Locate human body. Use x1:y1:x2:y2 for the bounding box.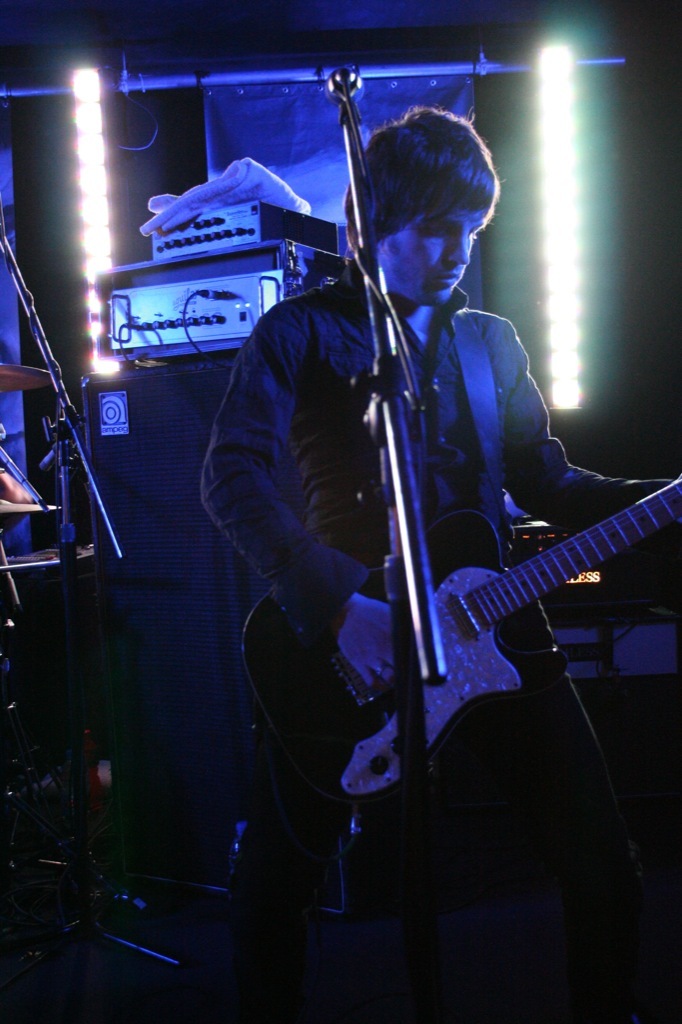
168:107:616:959.
